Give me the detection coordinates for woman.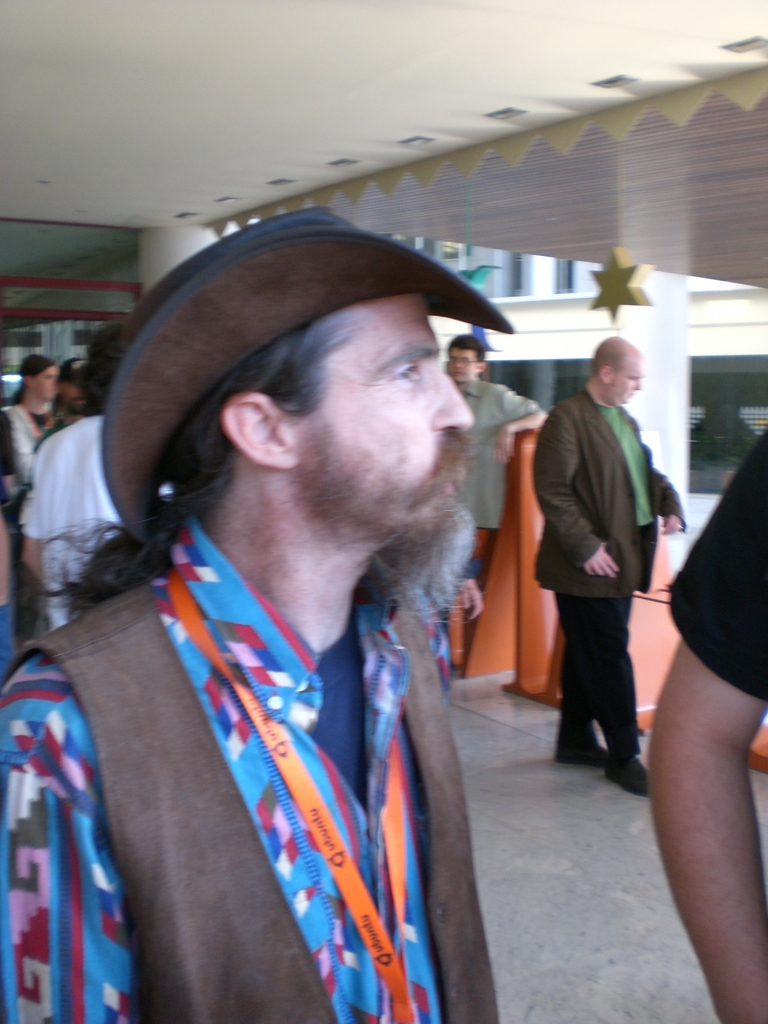
box(0, 351, 58, 499).
